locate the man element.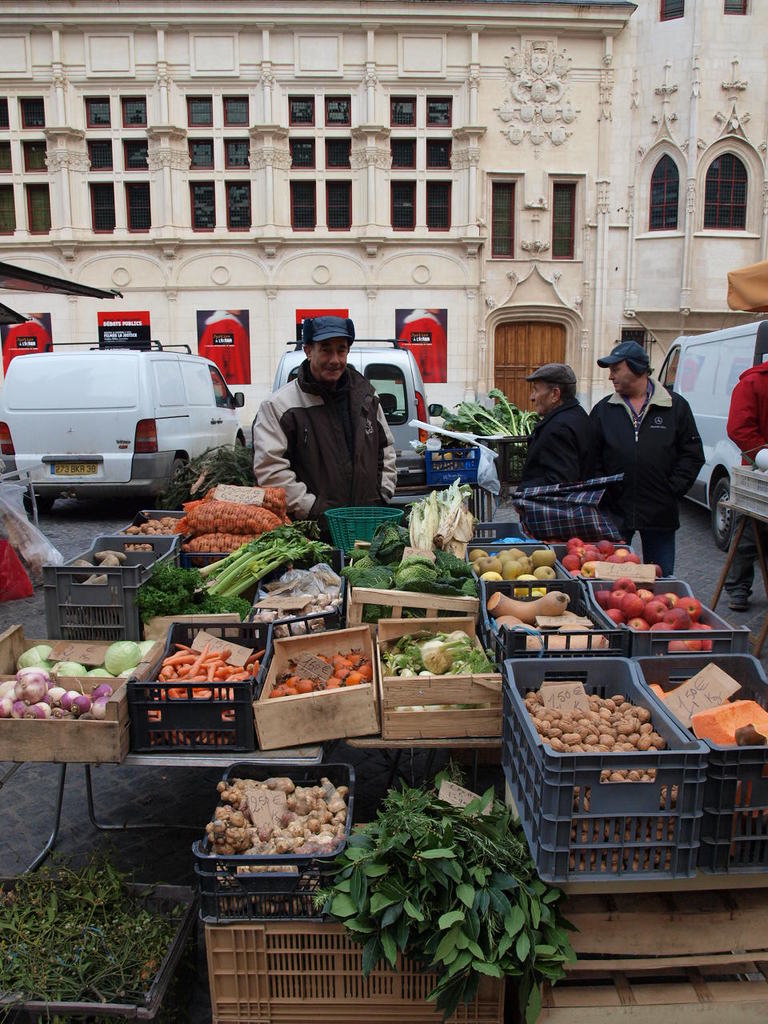
Element bbox: 514, 363, 609, 539.
